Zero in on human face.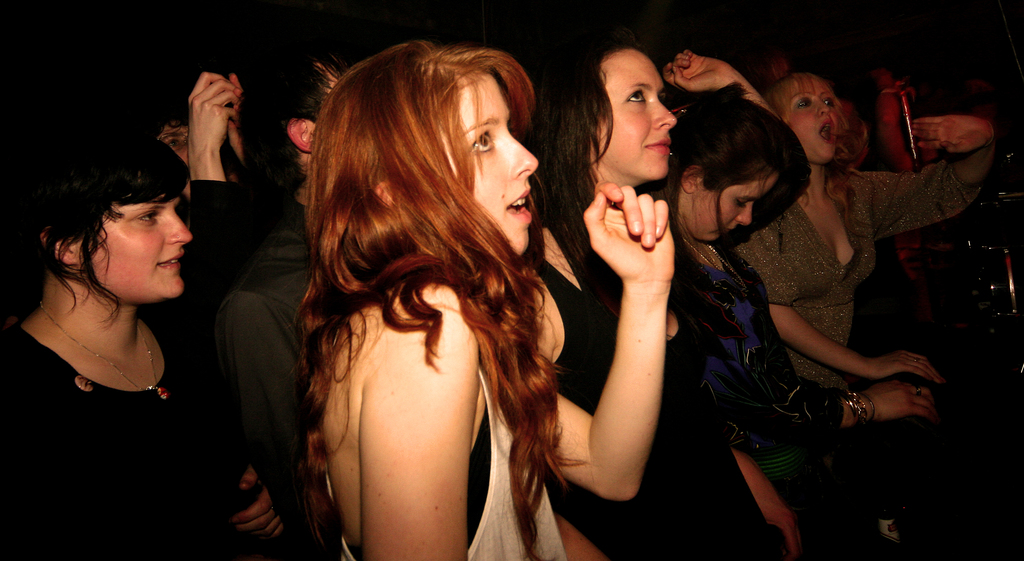
Zeroed in: (left=783, top=69, right=844, bottom=168).
